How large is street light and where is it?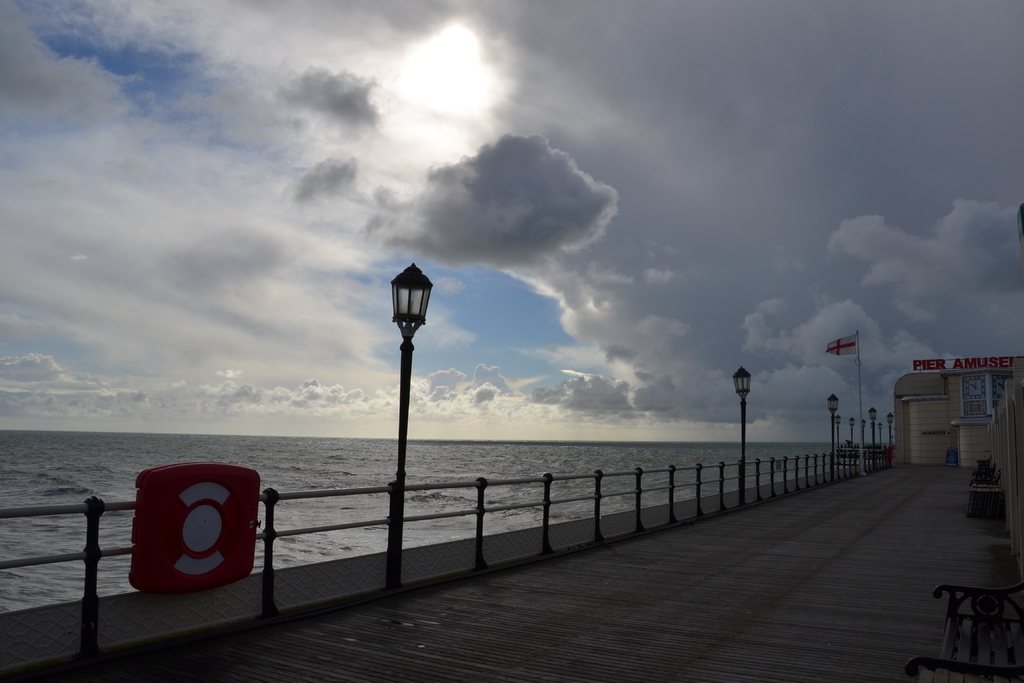
Bounding box: bbox=[877, 415, 886, 452].
